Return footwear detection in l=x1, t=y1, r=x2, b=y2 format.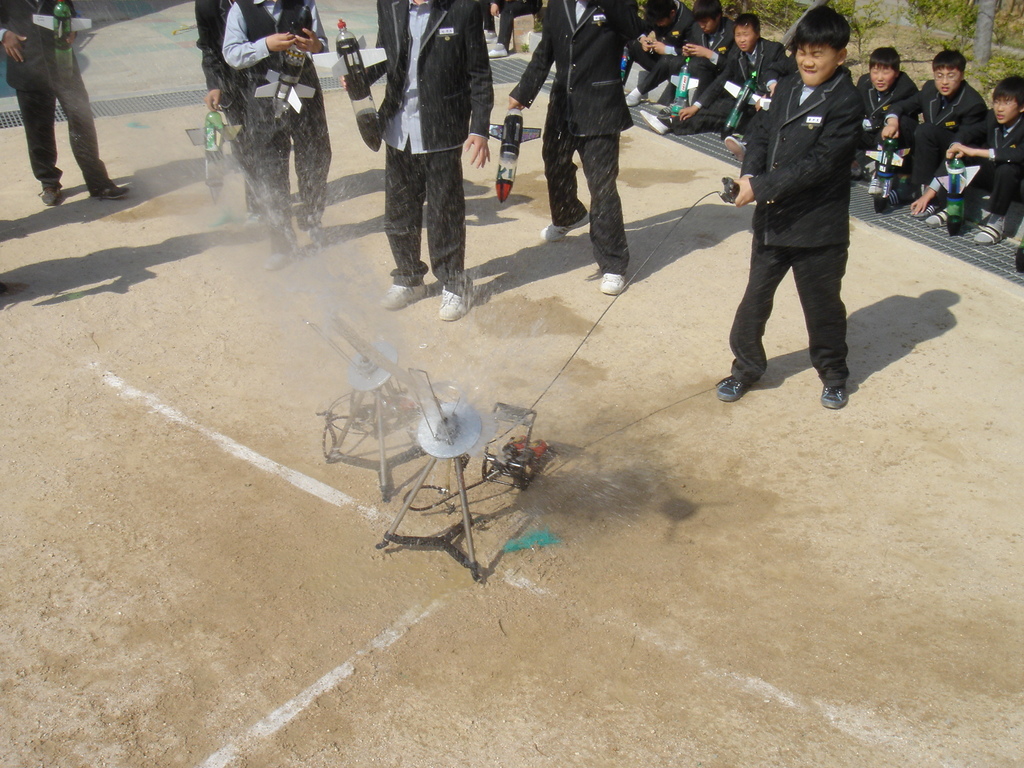
l=380, t=282, r=428, b=312.
